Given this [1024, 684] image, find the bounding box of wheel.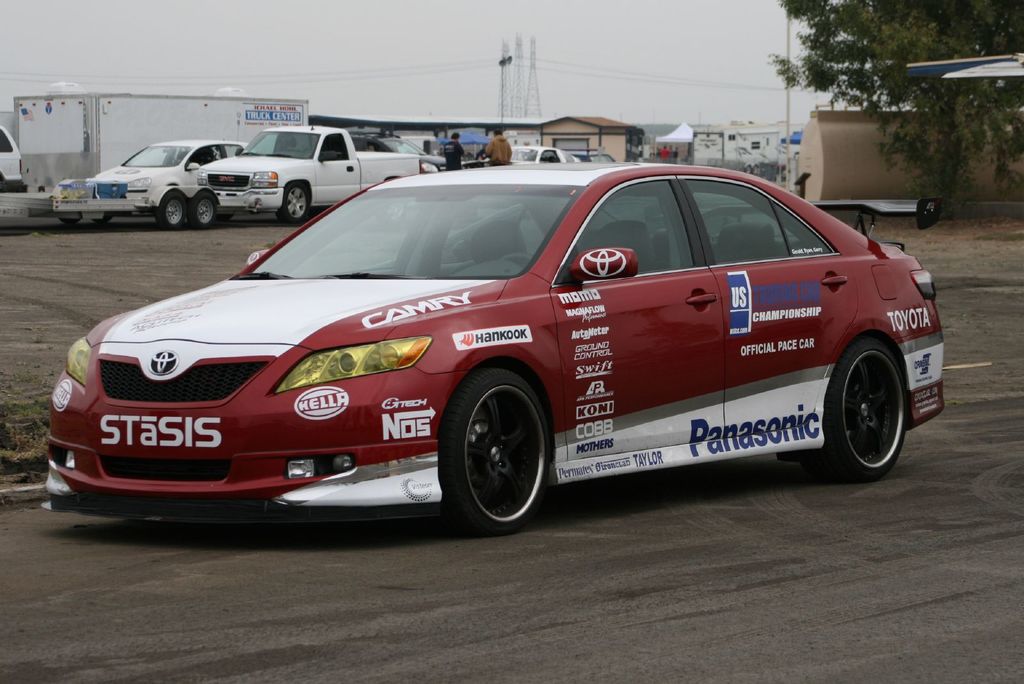
bbox=(63, 211, 81, 225).
